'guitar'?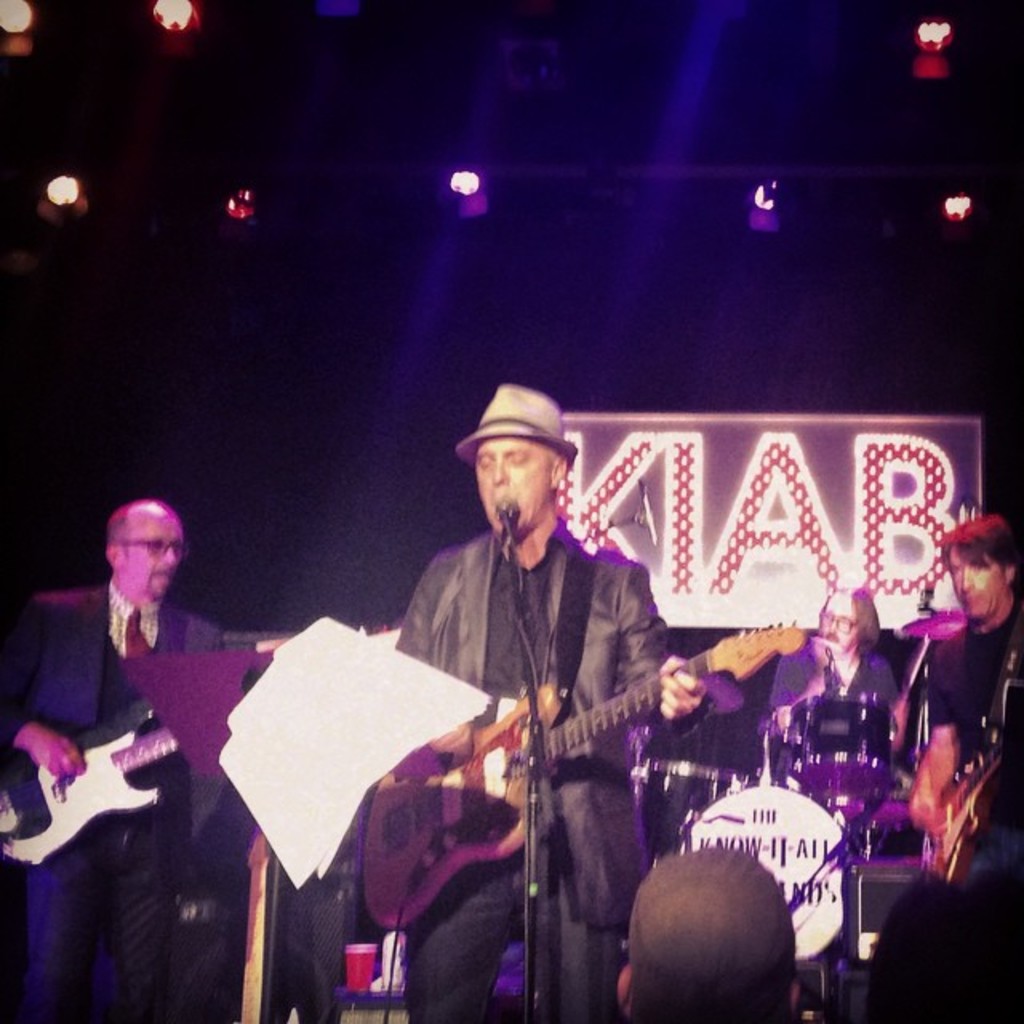
350 614 808 939
